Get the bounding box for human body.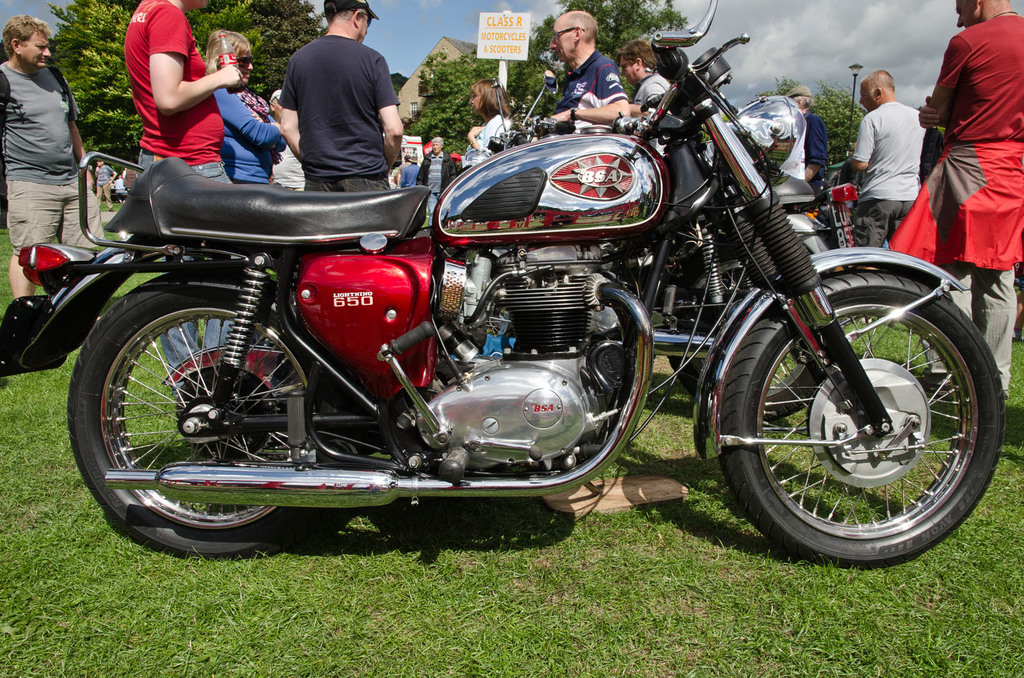
(191,23,289,203).
